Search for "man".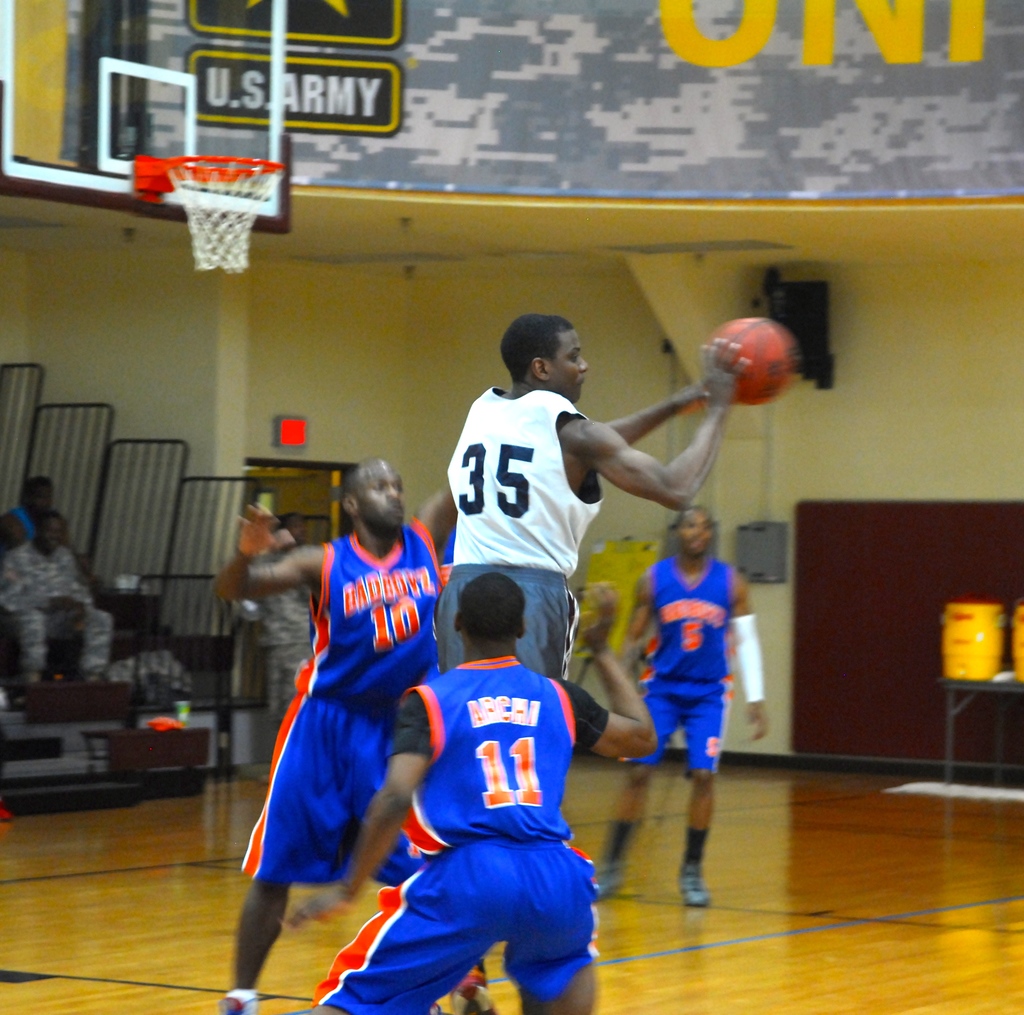
Found at region(284, 570, 662, 1014).
